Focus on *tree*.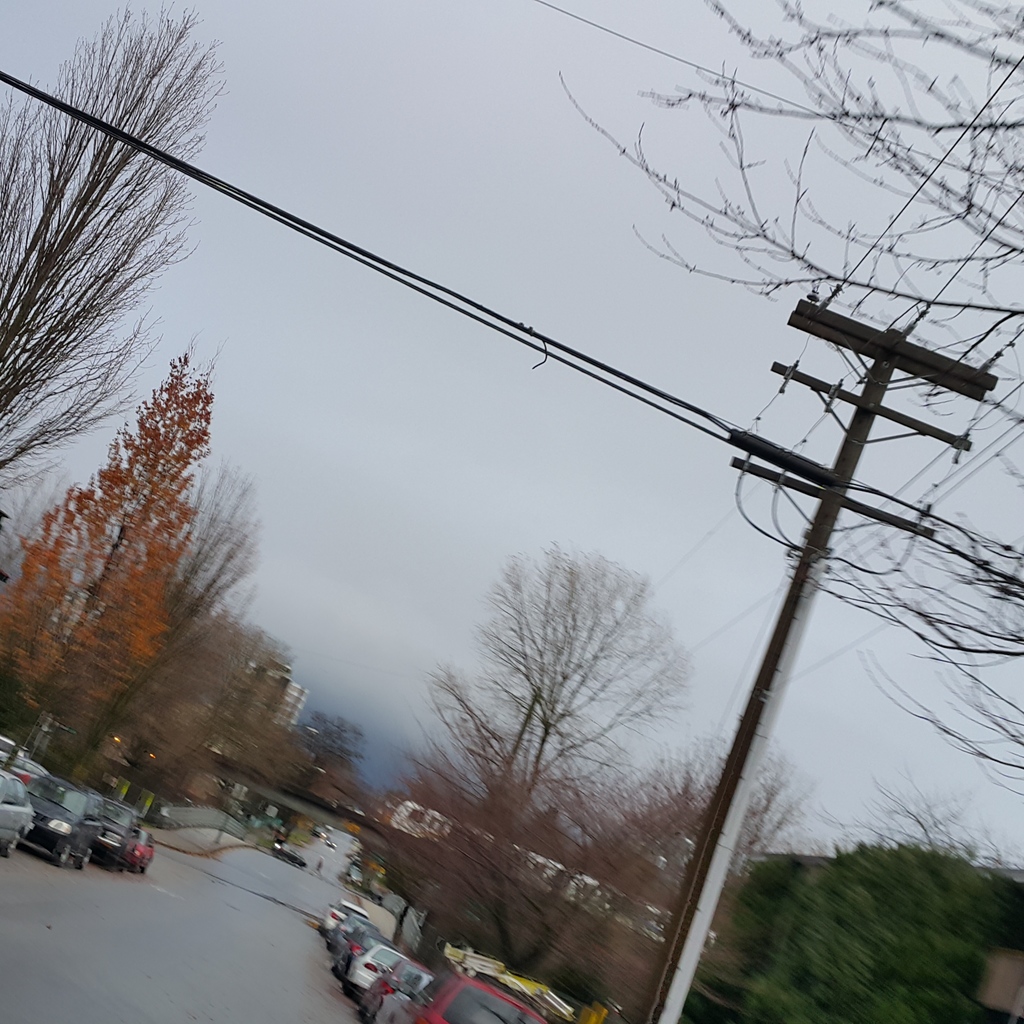
Focused at region(0, 0, 235, 504).
